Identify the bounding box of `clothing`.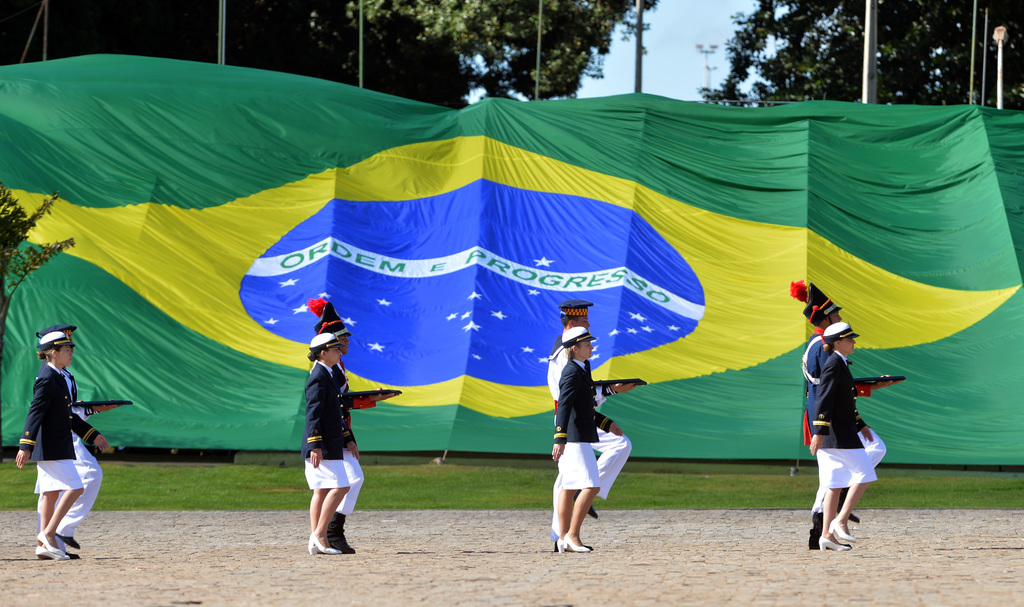
bbox=(804, 343, 879, 496).
